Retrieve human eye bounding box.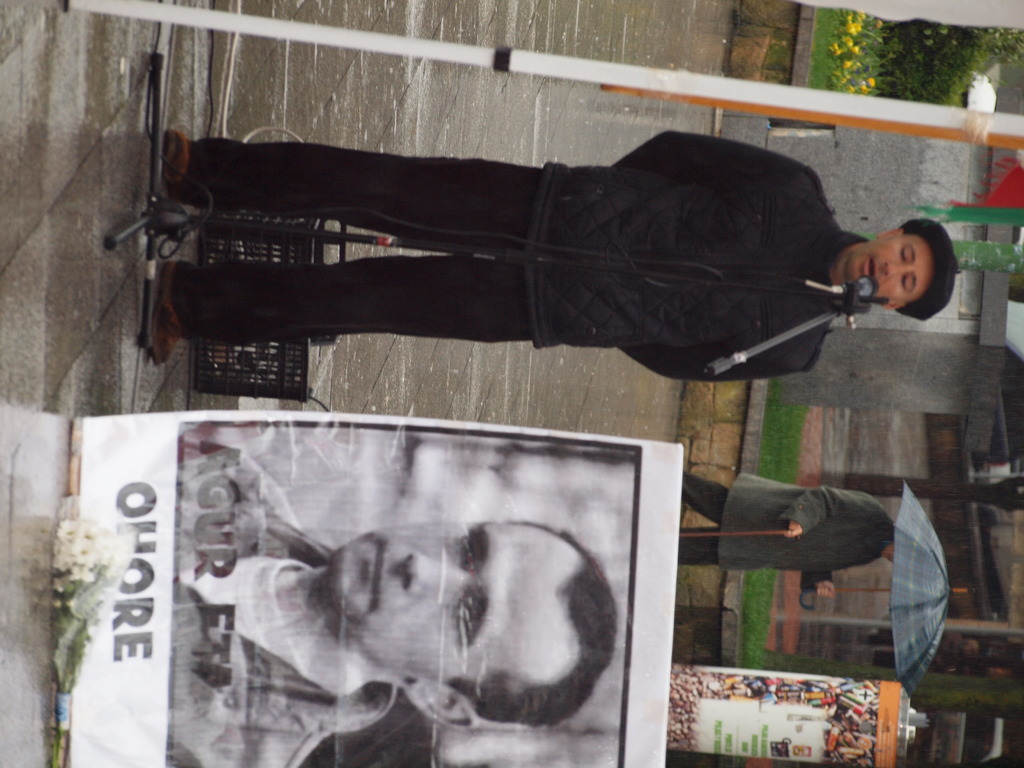
Bounding box: (451,599,484,637).
